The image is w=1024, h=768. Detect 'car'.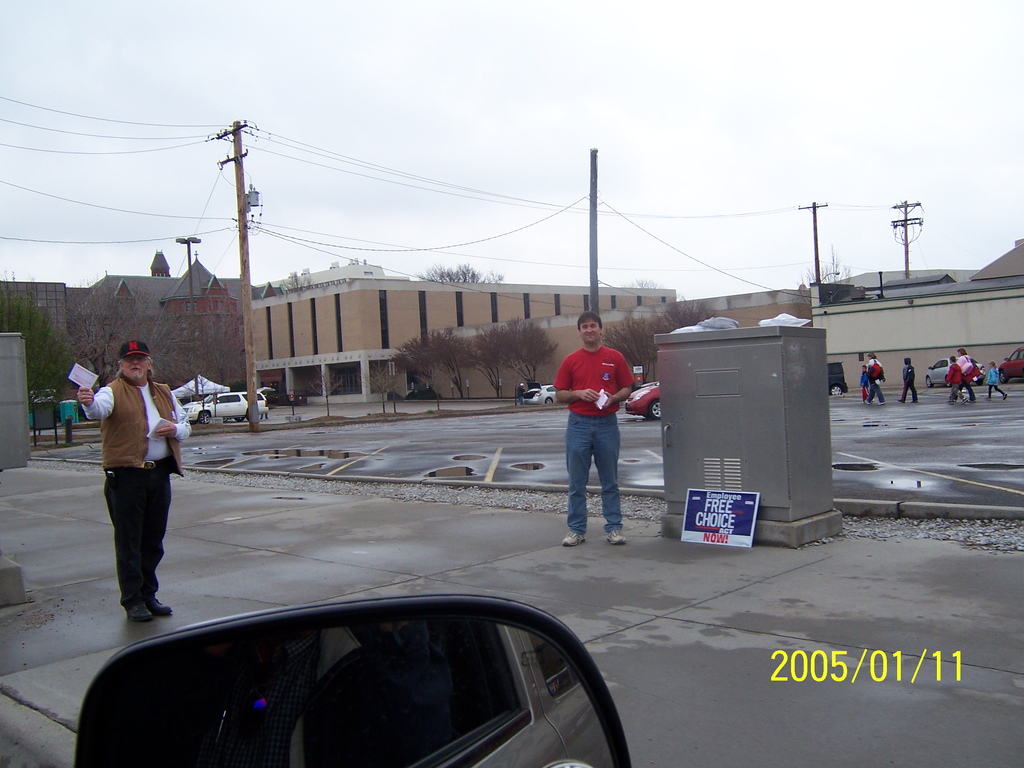
Detection: pyautogui.locateOnScreen(924, 357, 987, 387).
